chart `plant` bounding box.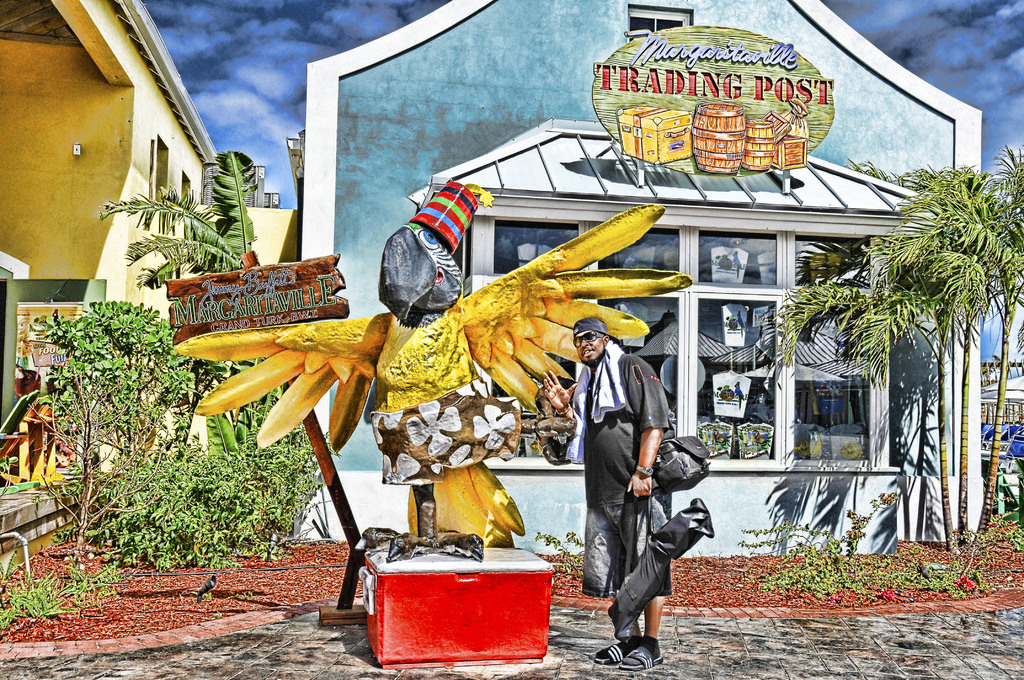
Charted: 736, 483, 902, 599.
